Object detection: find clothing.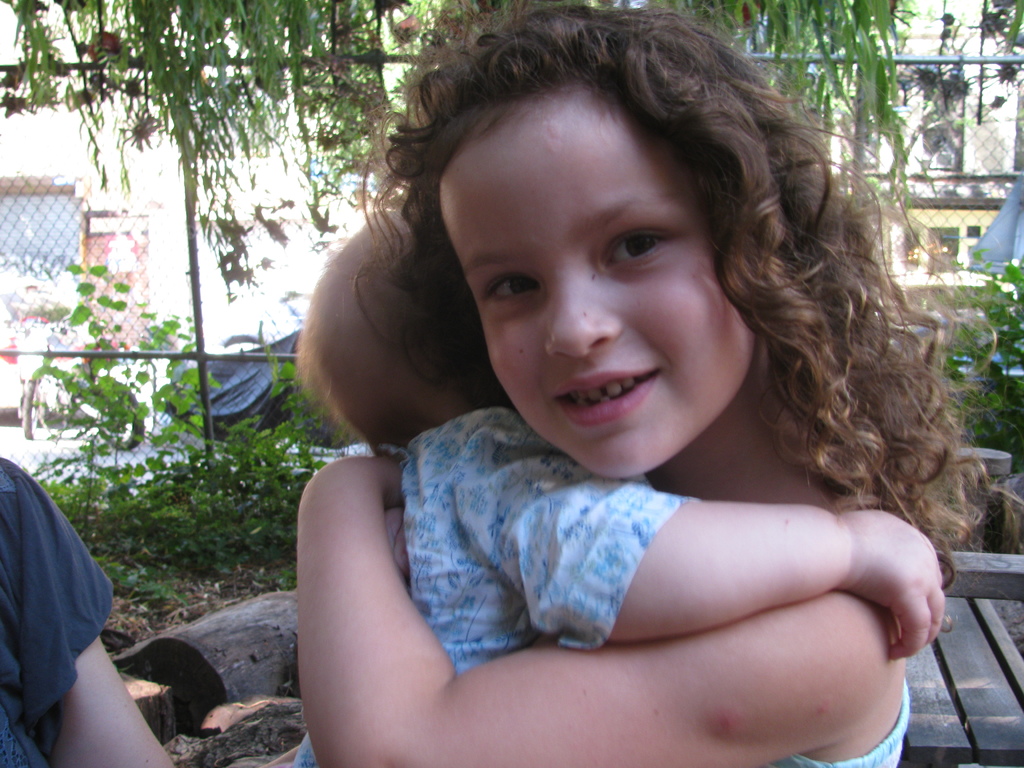
locate(291, 402, 696, 765).
